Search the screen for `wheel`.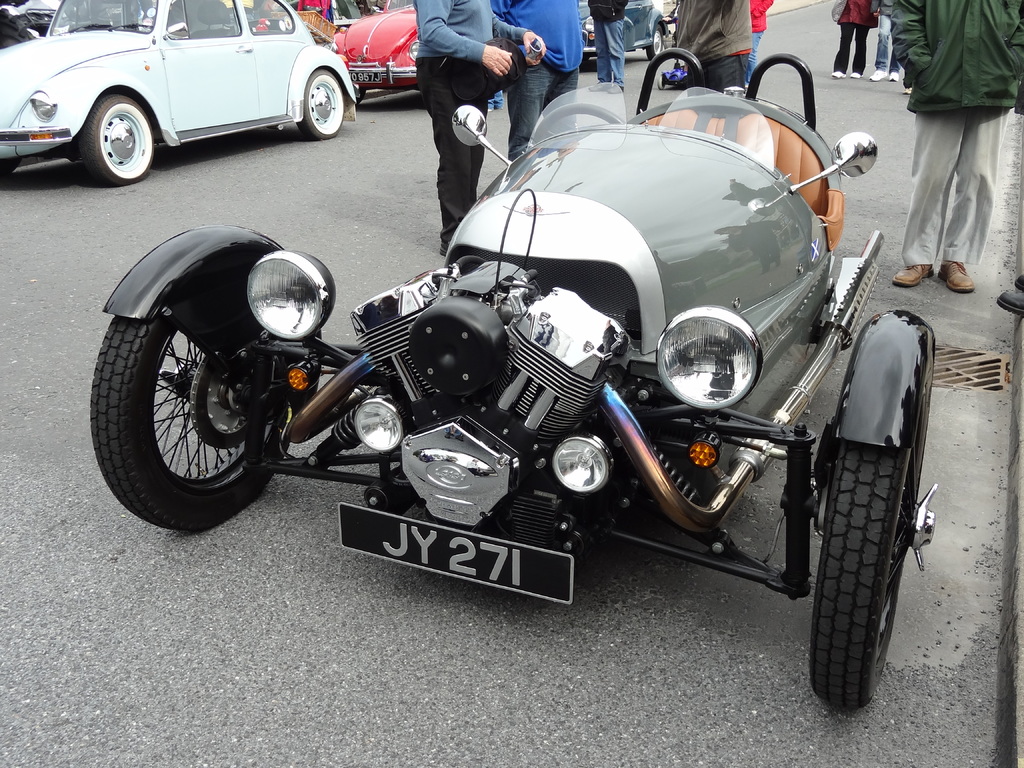
Found at left=801, top=403, right=914, bottom=709.
